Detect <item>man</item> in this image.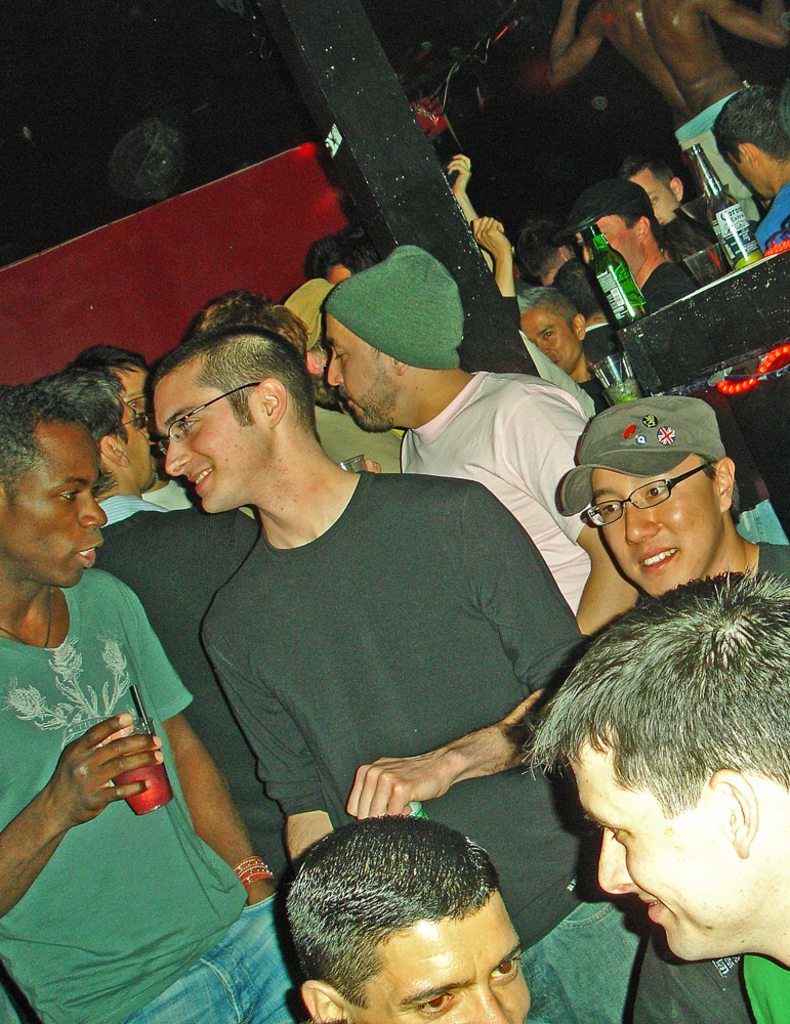
Detection: {"x1": 567, "y1": 174, "x2": 690, "y2": 309}.
